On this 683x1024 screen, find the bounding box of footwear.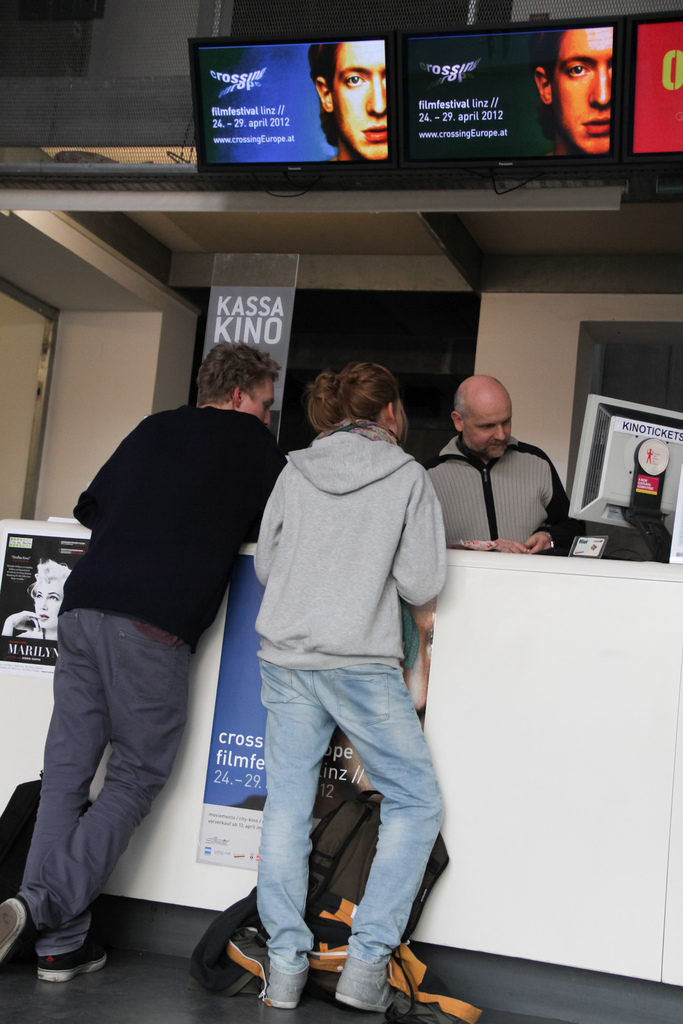
Bounding box: pyautogui.locateOnScreen(2, 888, 40, 979).
